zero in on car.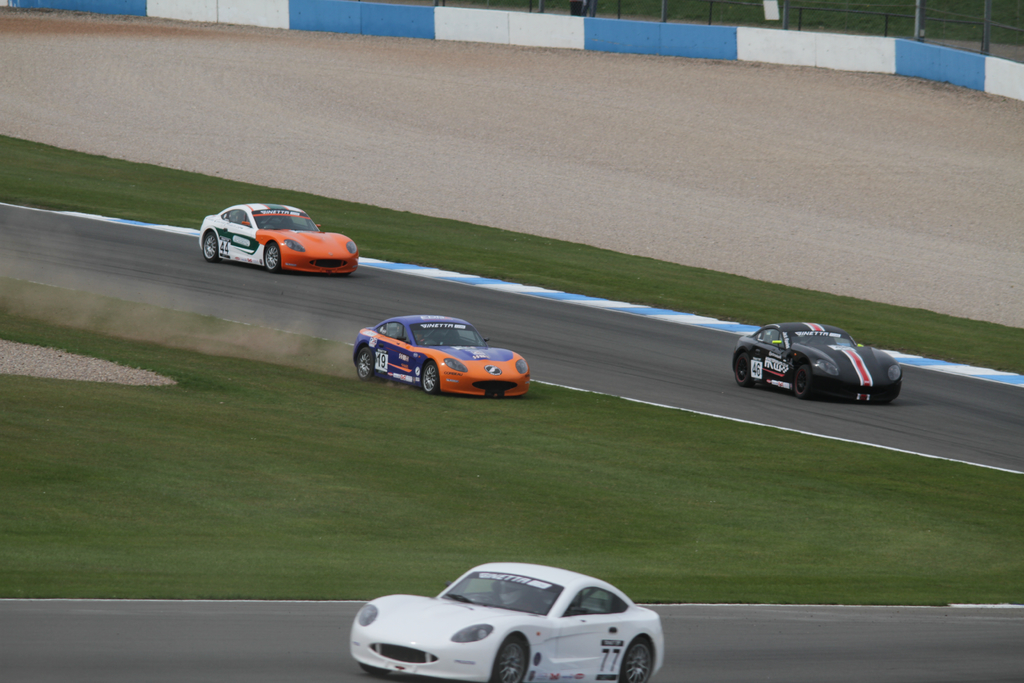
Zeroed in: <bbox>200, 202, 358, 276</bbox>.
